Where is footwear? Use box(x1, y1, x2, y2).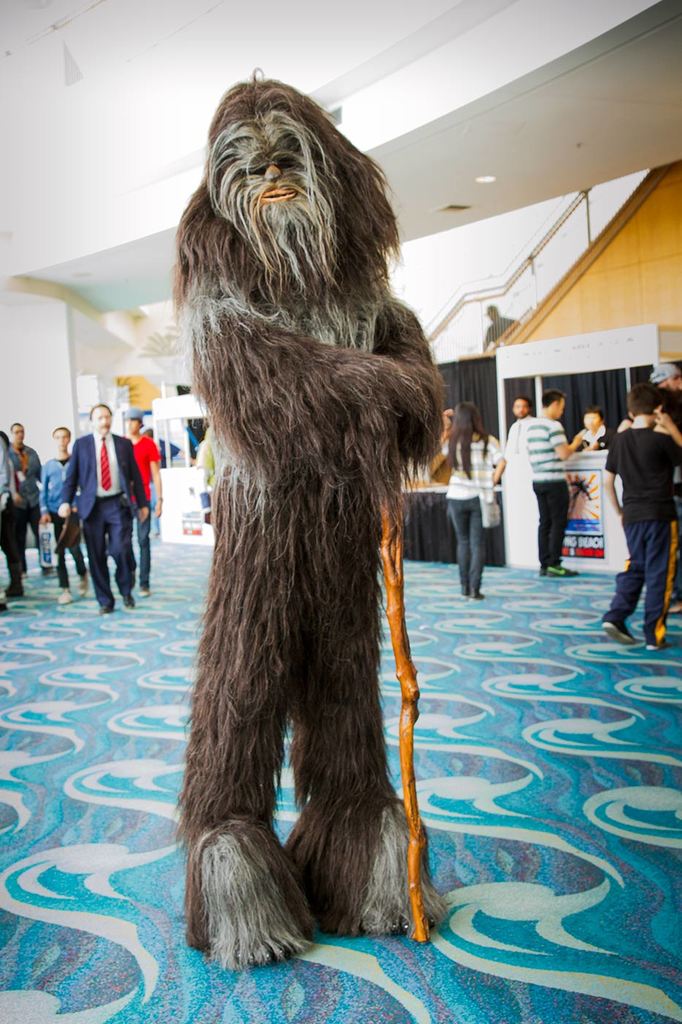
box(127, 586, 136, 612).
